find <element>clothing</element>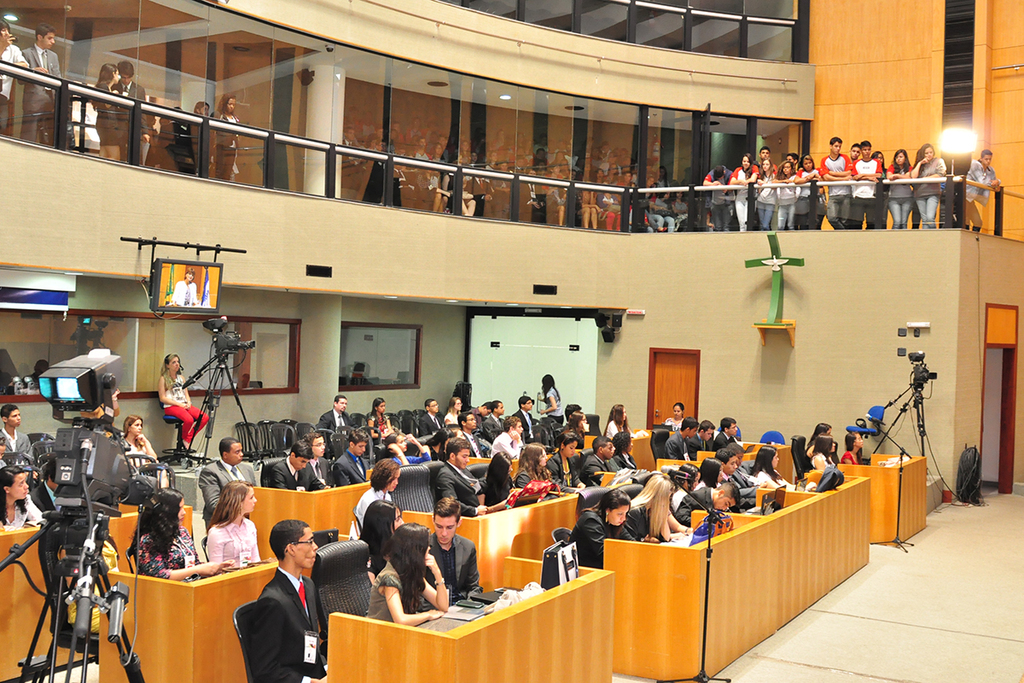
<box>94,75,128,144</box>
